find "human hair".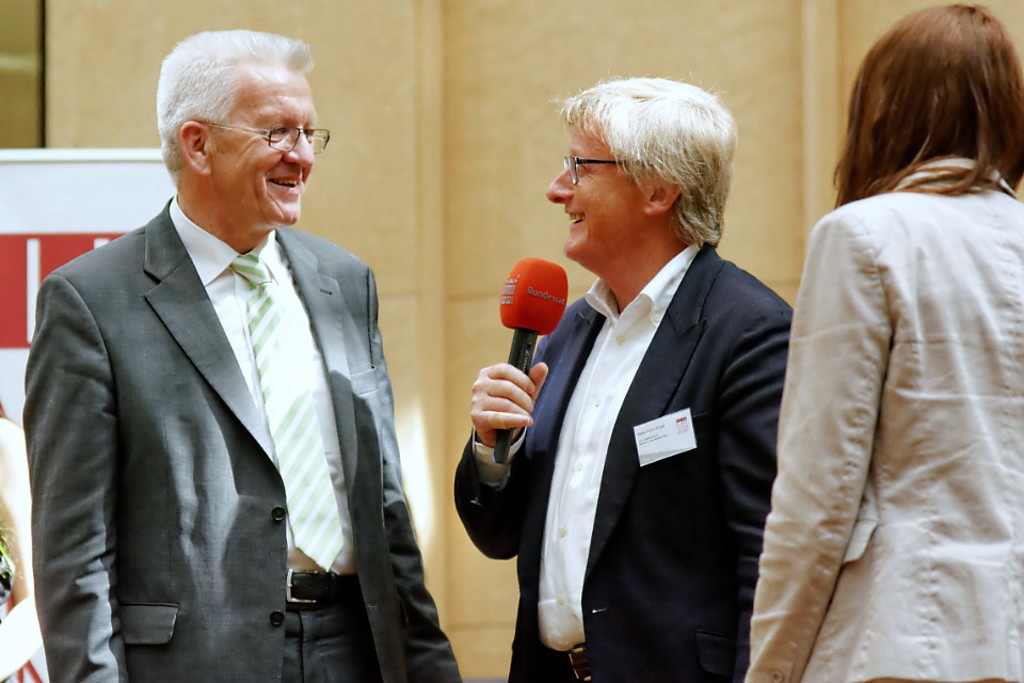
{"left": 159, "top": 31, "right": 318, "bottom": 176}.
